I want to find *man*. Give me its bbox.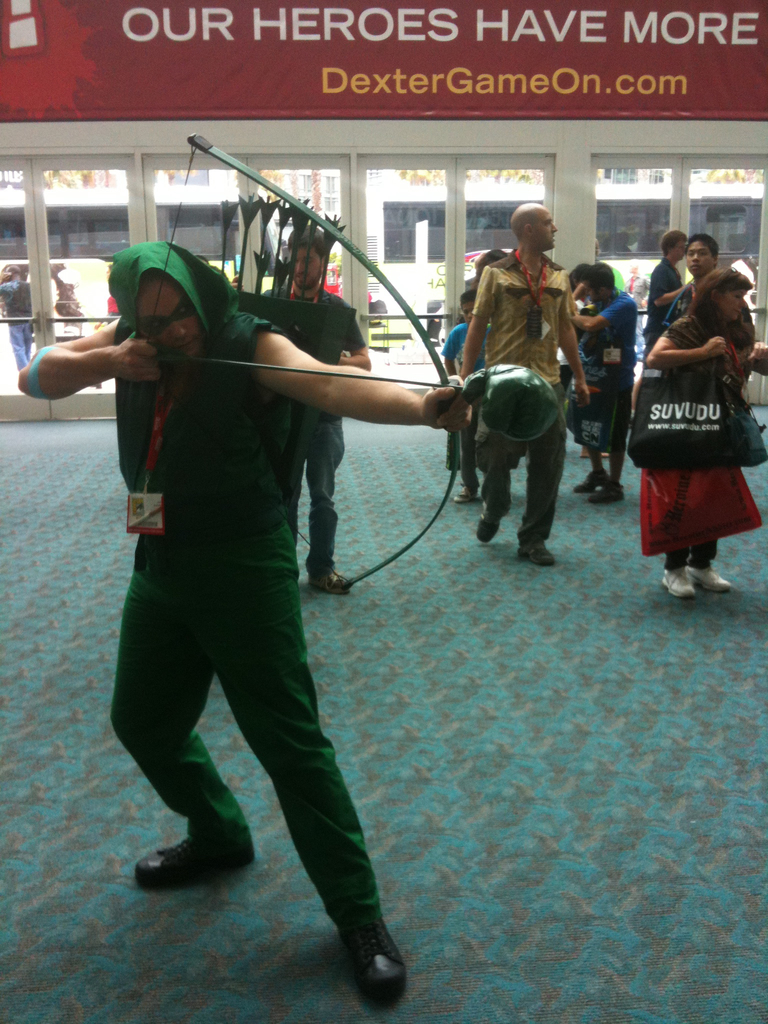
locate(460, 203, 595, 565).
